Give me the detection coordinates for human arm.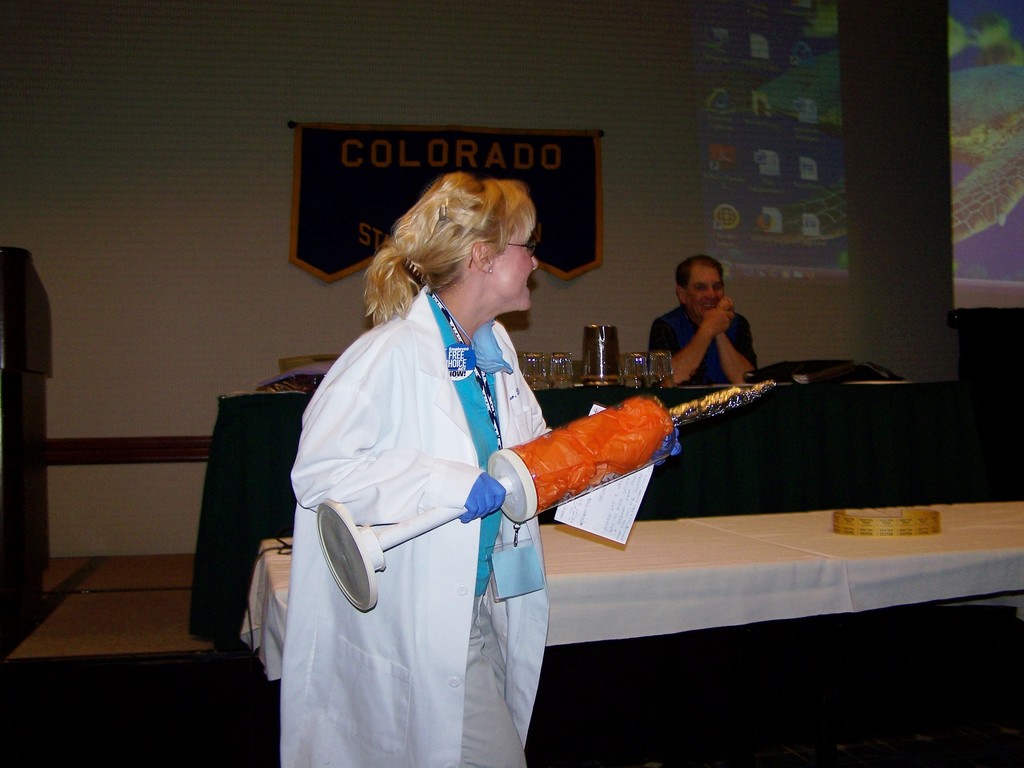
(714,296,759,386).
